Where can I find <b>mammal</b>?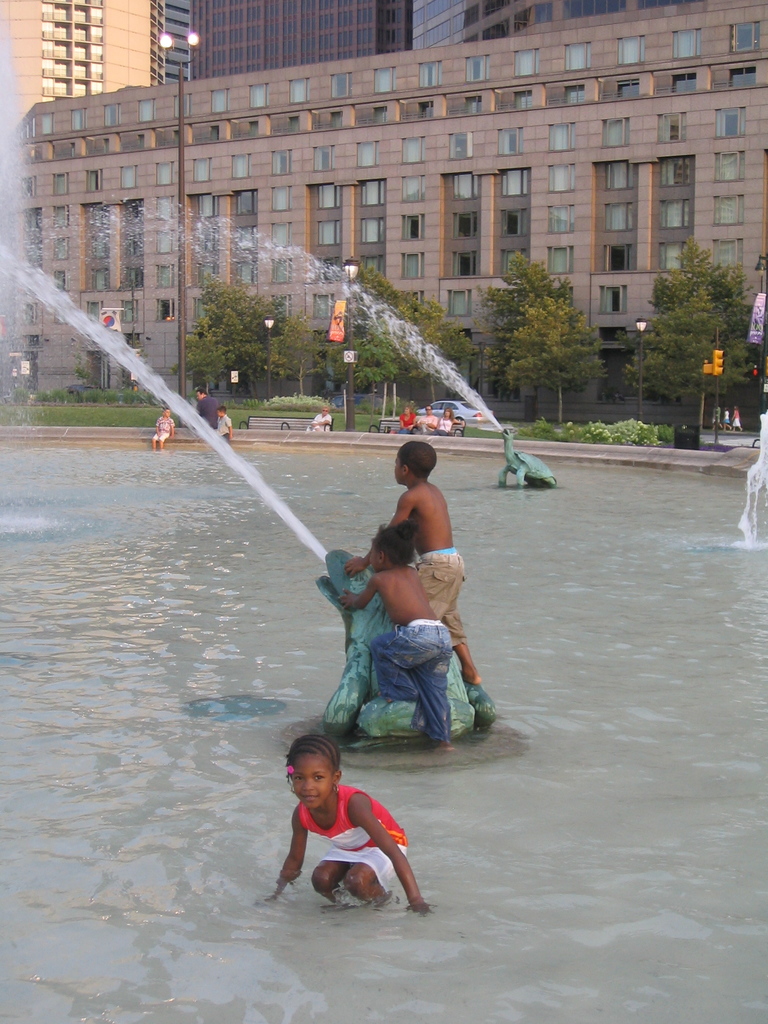
You can find it at 218 406 233 440.
